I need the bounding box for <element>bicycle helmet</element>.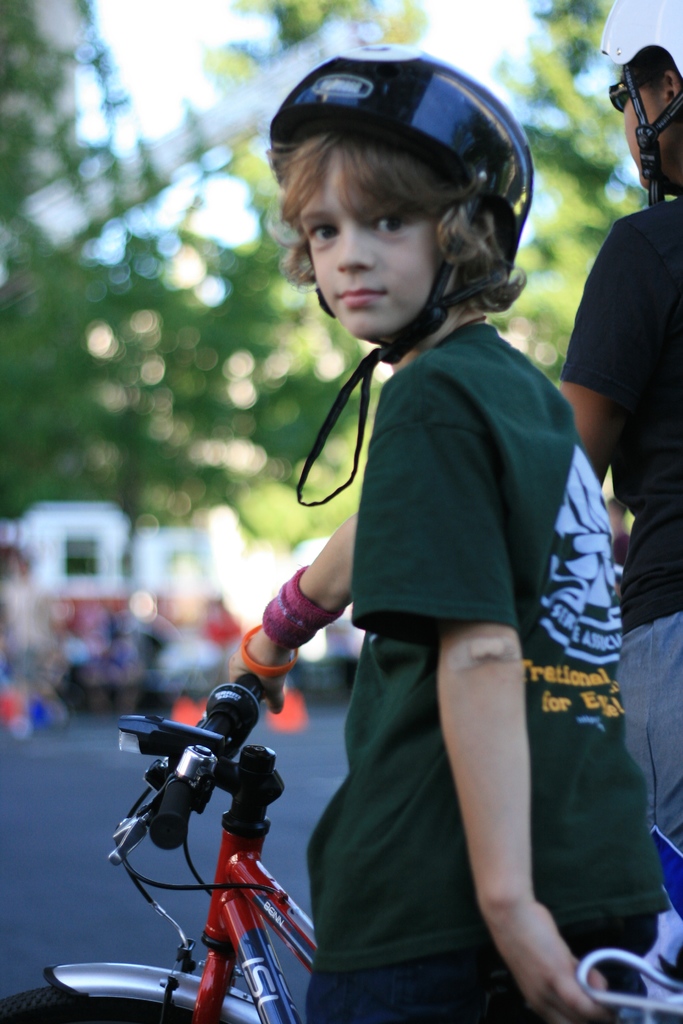
Here it is: x1=265 y1=49 x2=537 y2=509.
